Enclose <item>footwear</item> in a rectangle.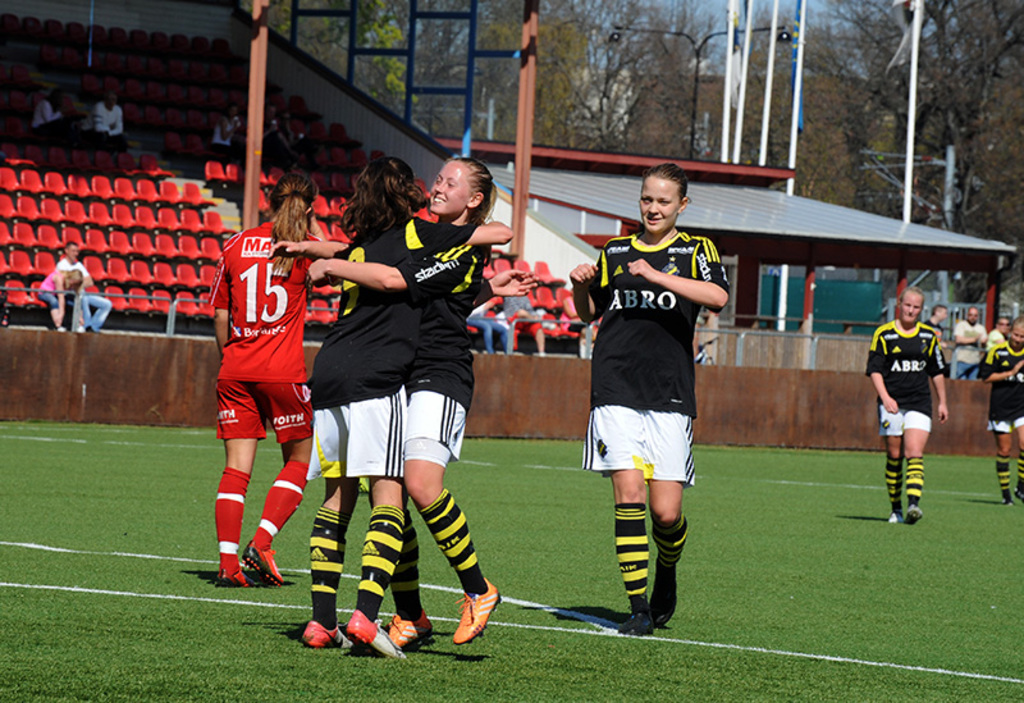
[x1=648, y1=557, x2=677, y2=627].
